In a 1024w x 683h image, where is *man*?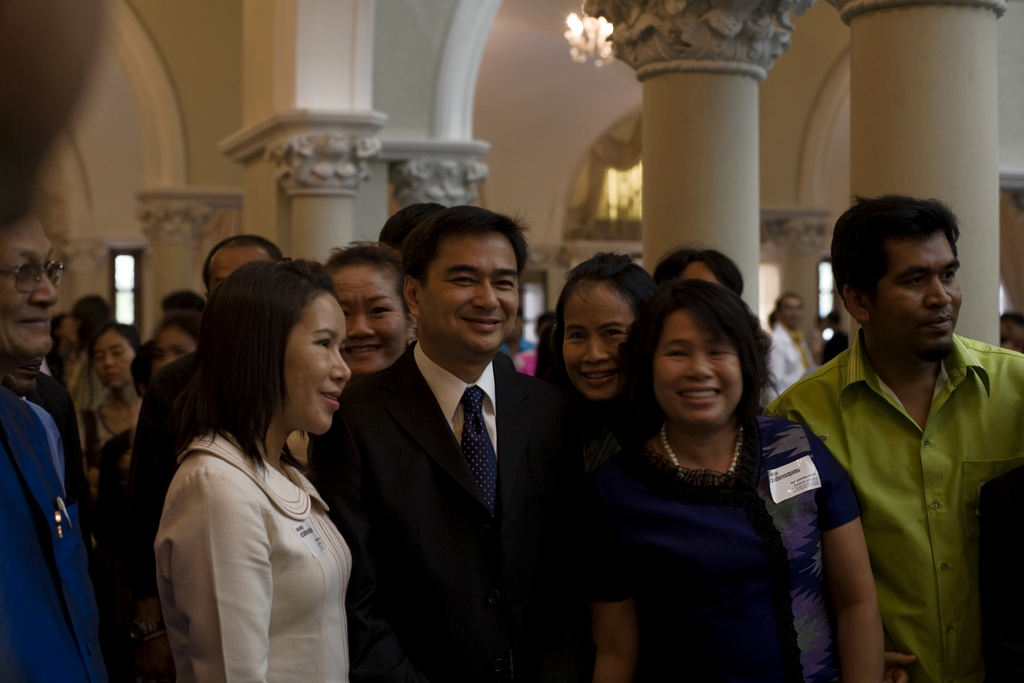
rect(763, 200, 1023, 682).
